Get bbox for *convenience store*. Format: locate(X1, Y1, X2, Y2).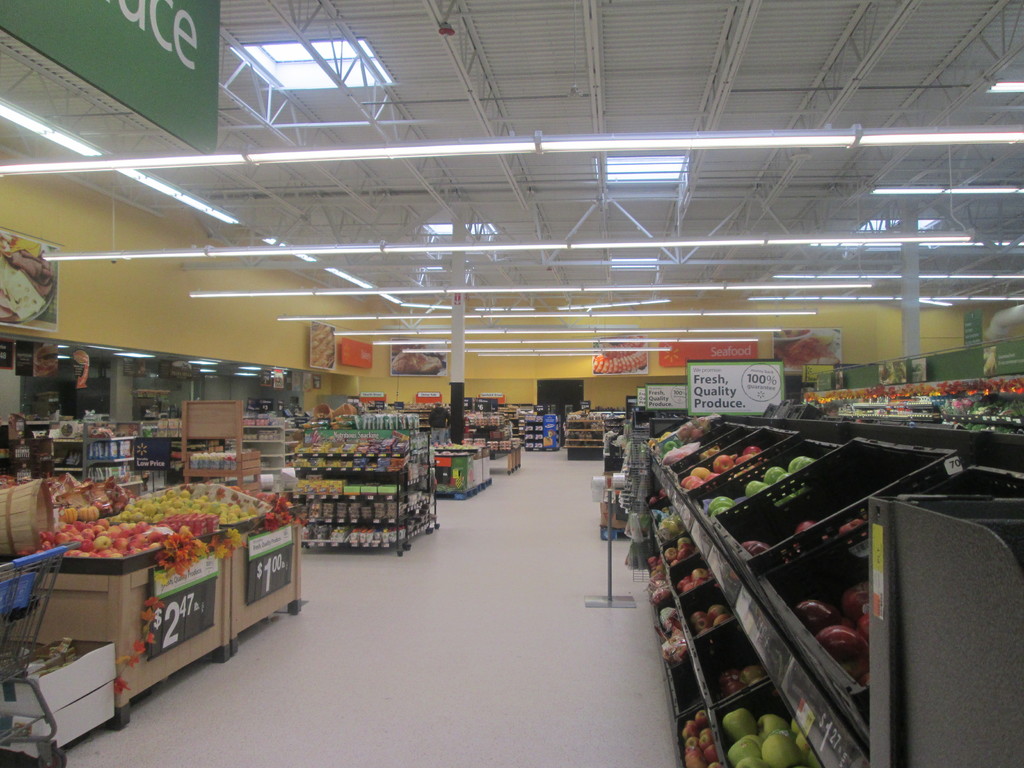
locate(0, 0, 1023, 767).
